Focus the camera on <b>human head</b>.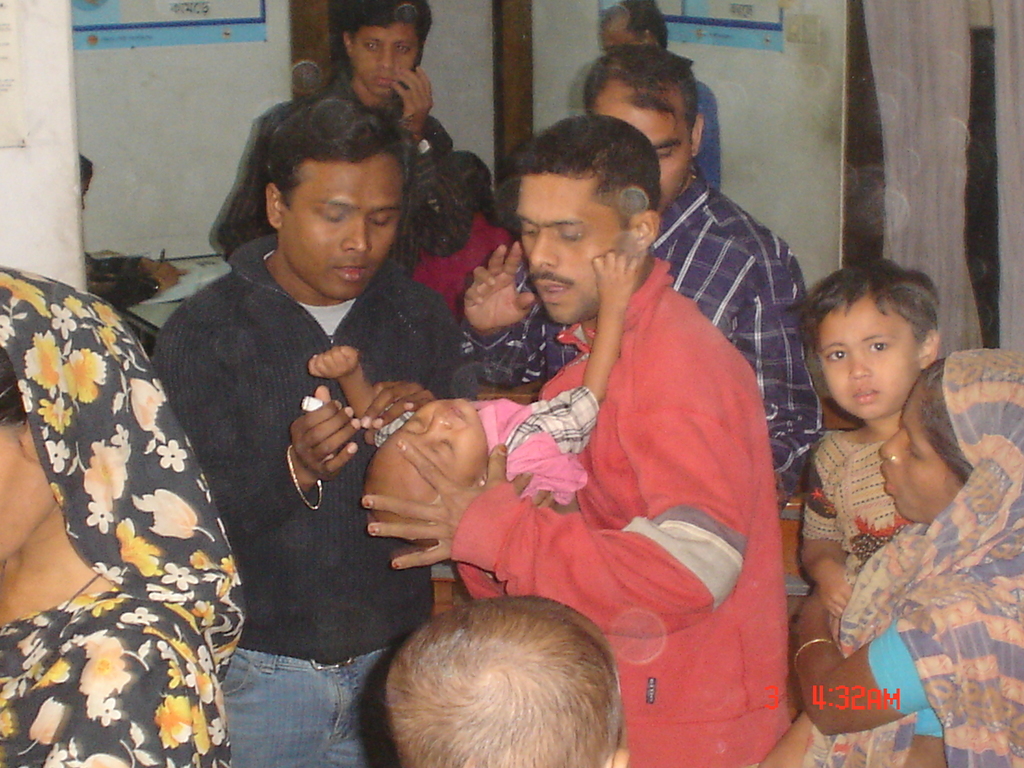
Focus region: [left=365, top=399, right=488, bottom=545].
